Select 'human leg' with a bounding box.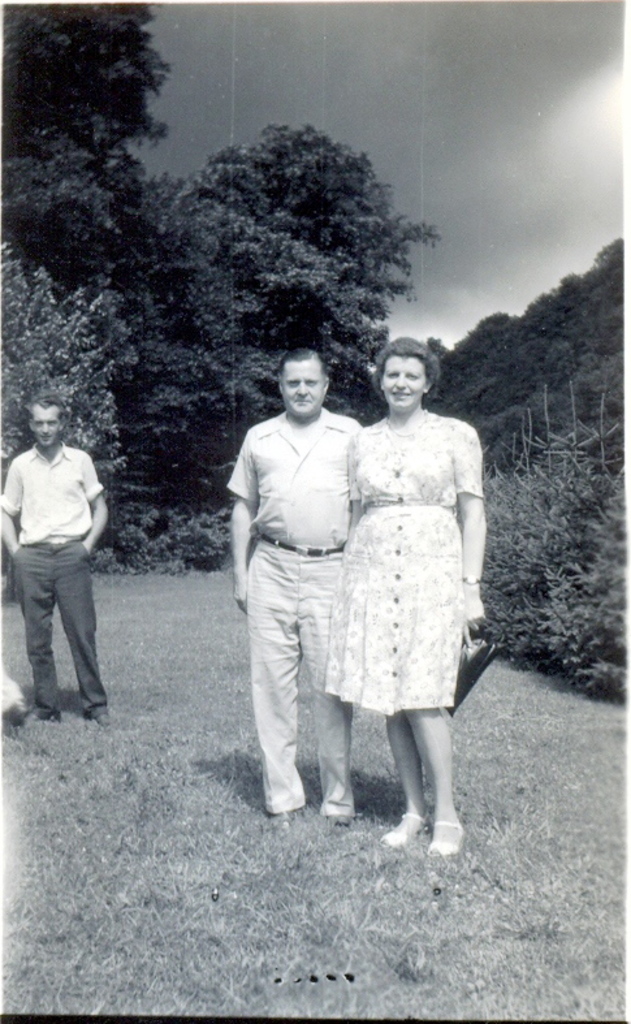
237/537/304/826.
